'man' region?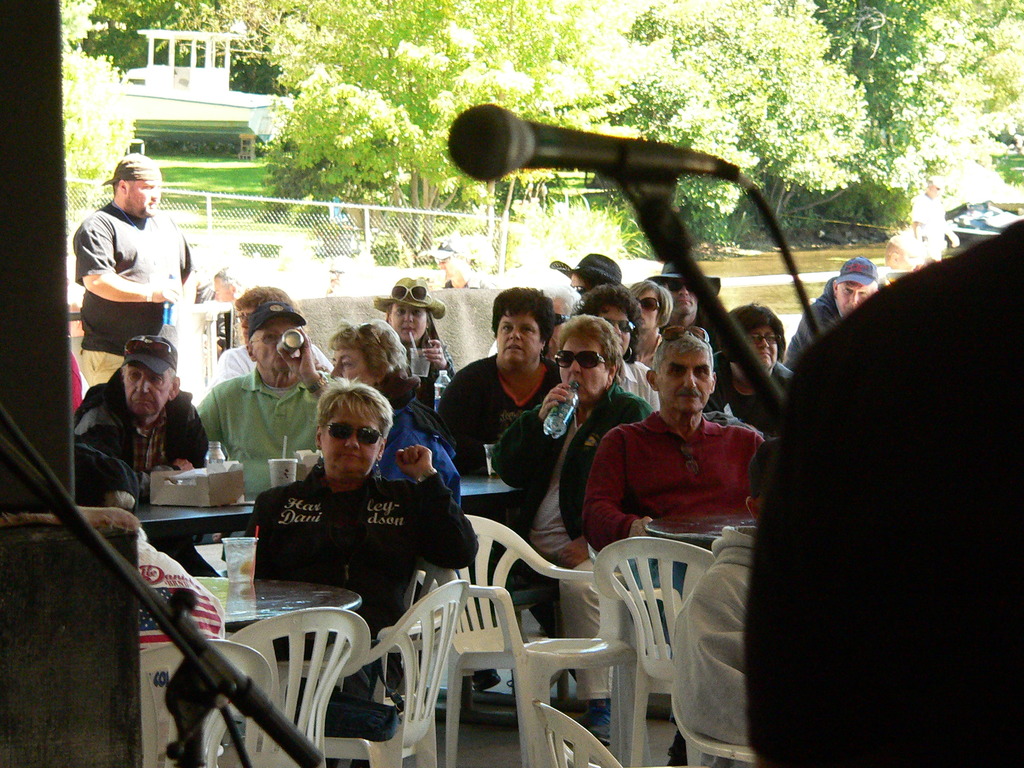
669 436 776 767
